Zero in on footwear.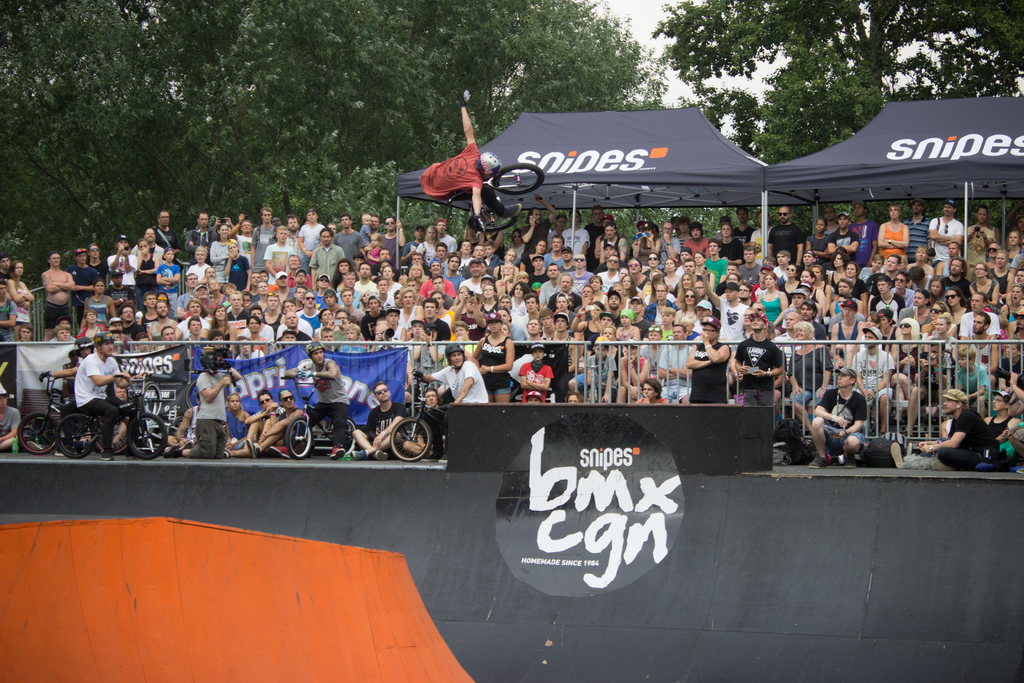
Zeroed in: {"x1": 265, "y1": 442, "x2": 291, "y2": 459}.
